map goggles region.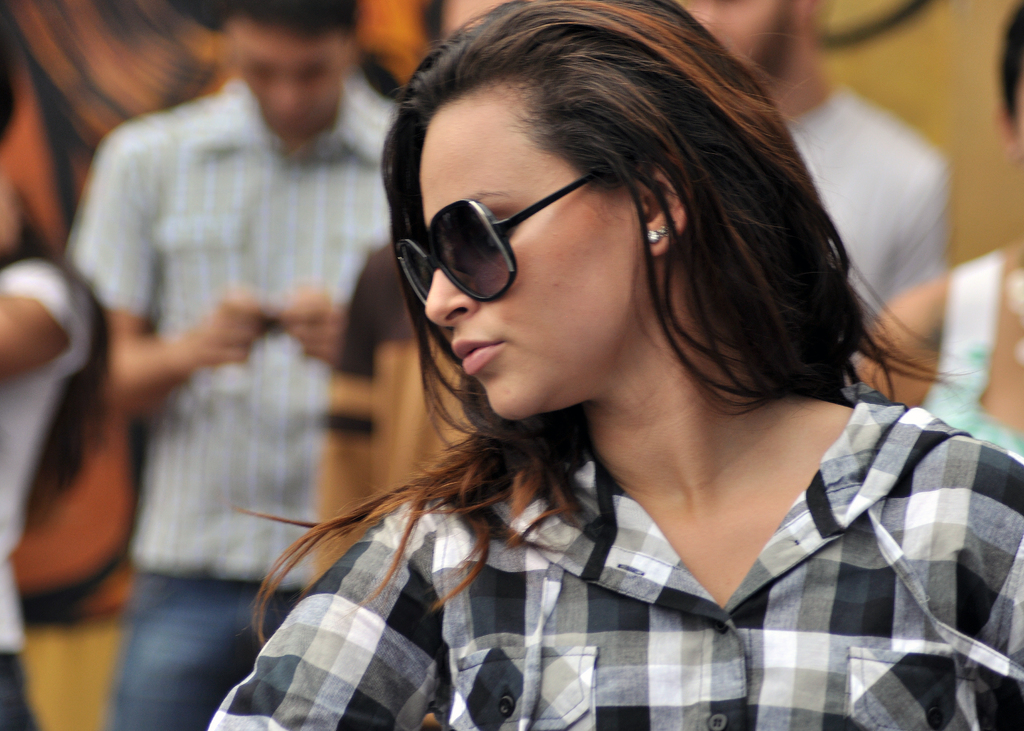
Mapped to locate(405, 163, 650, 314).
